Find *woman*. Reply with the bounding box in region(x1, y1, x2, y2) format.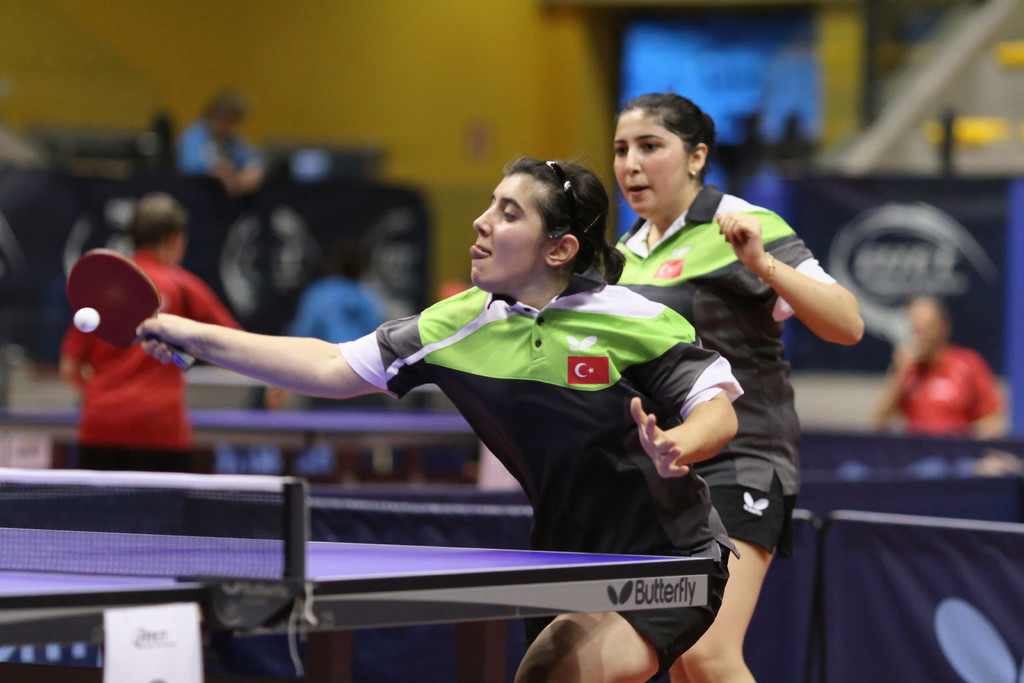
region(212, 161, 758, 648).
